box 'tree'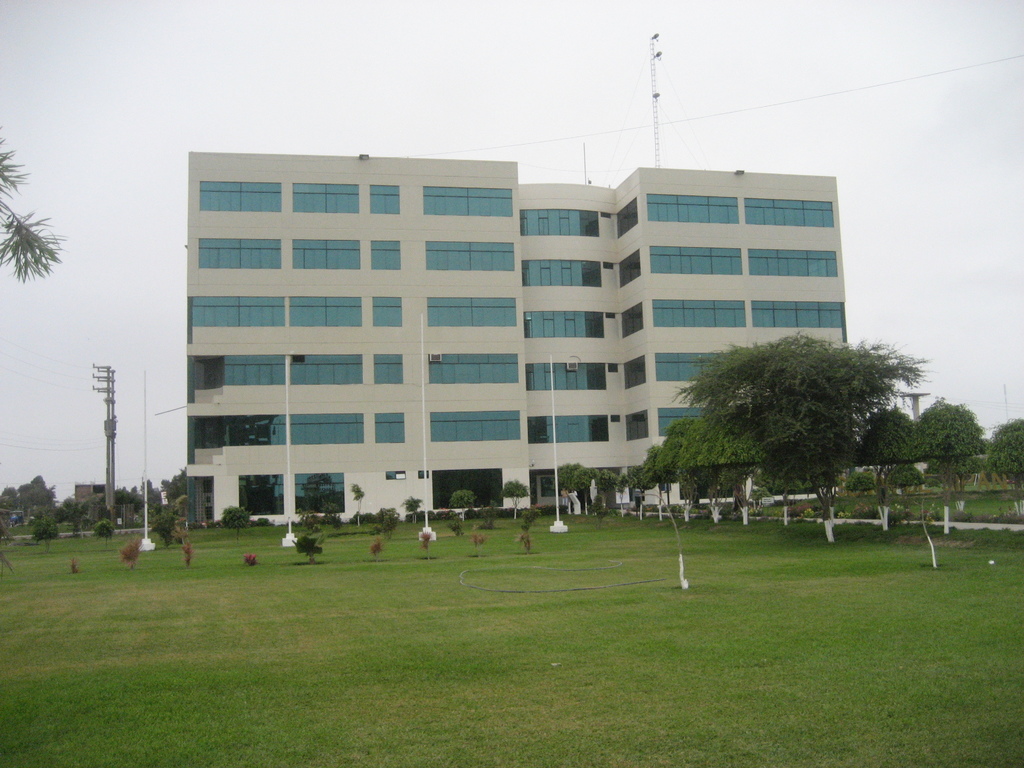
x1=498 y1=479 x2=527 y2=524
